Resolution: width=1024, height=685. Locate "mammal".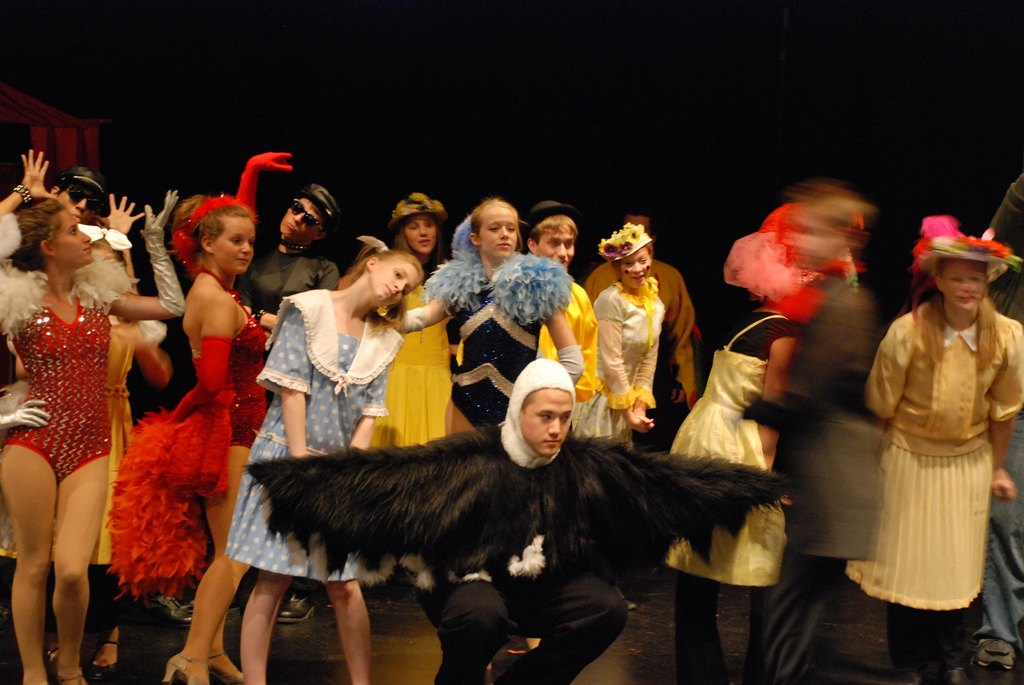
l=374, t=187, r=590, b=684.
